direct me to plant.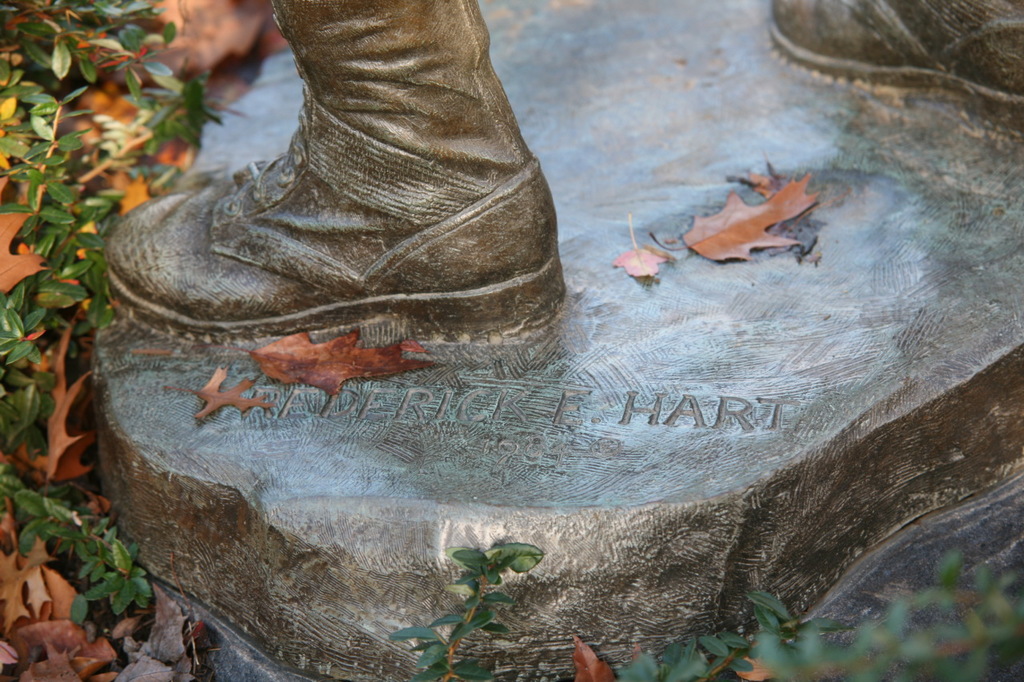
Direction: BBox(594, 538, 1023, 681).
